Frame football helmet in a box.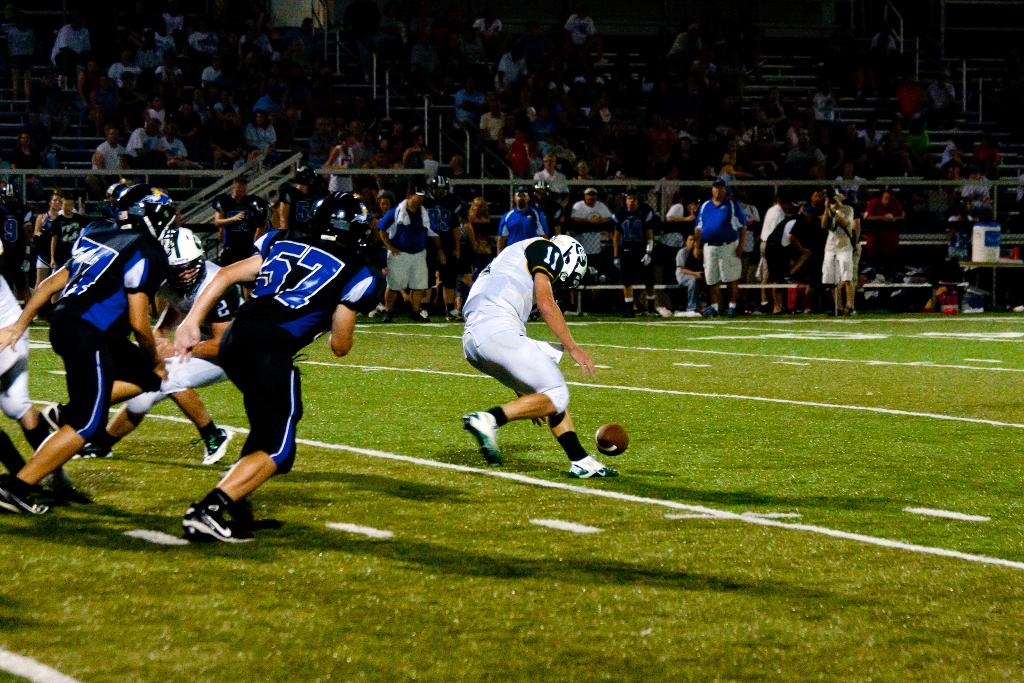
x1=125, y1=191, x2=168, y2=241.
